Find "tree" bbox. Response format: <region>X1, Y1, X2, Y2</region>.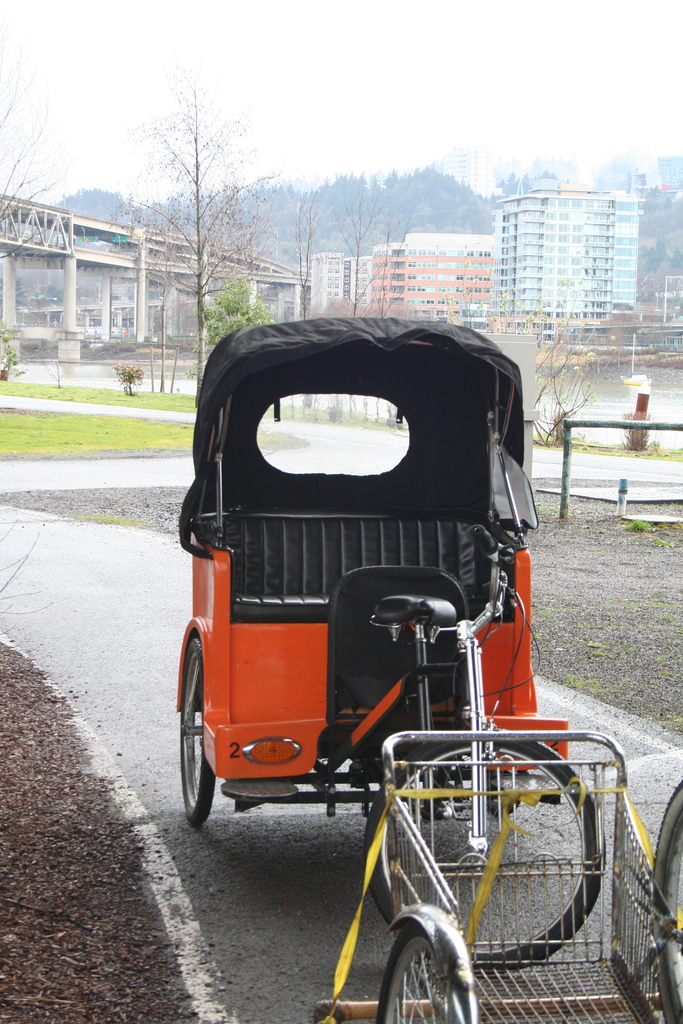
<region>278, 161, 331, 323</region>.
